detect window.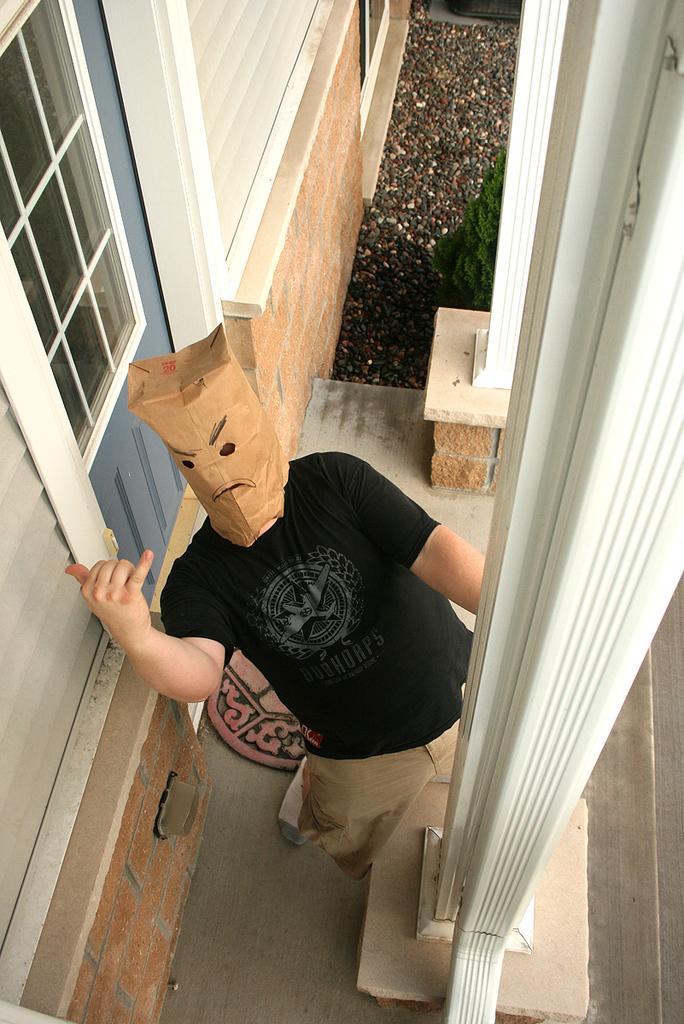
Detected at Rect(21, 49, 171, 589).
